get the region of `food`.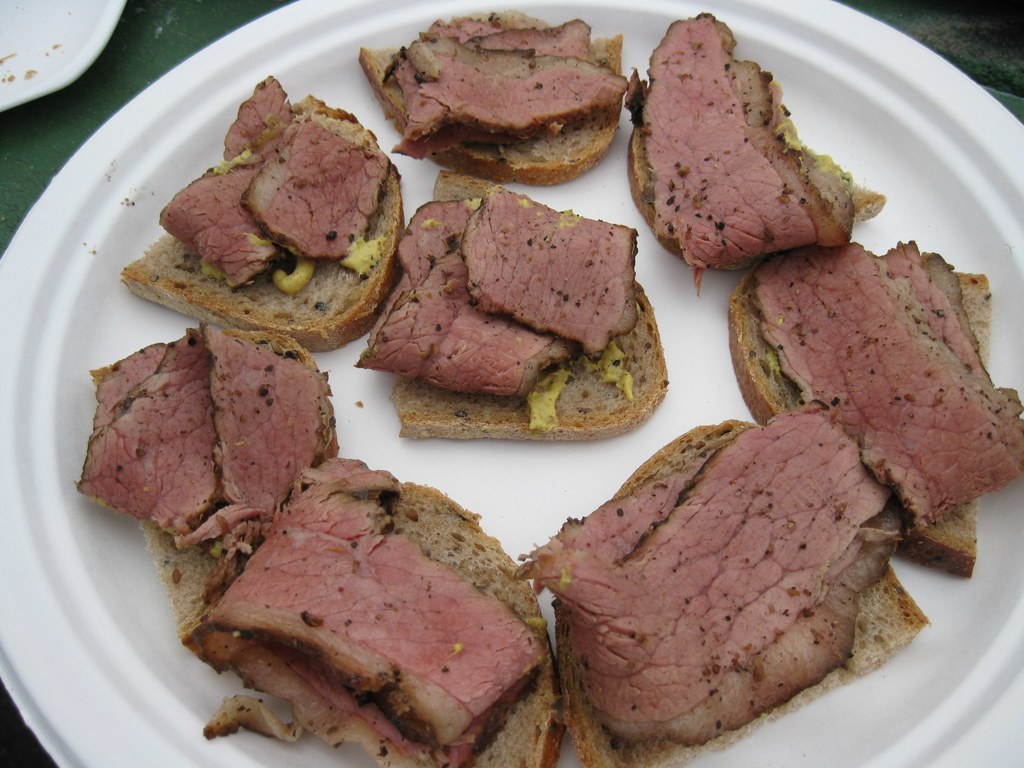
box=[355, 4, 634, 184].
